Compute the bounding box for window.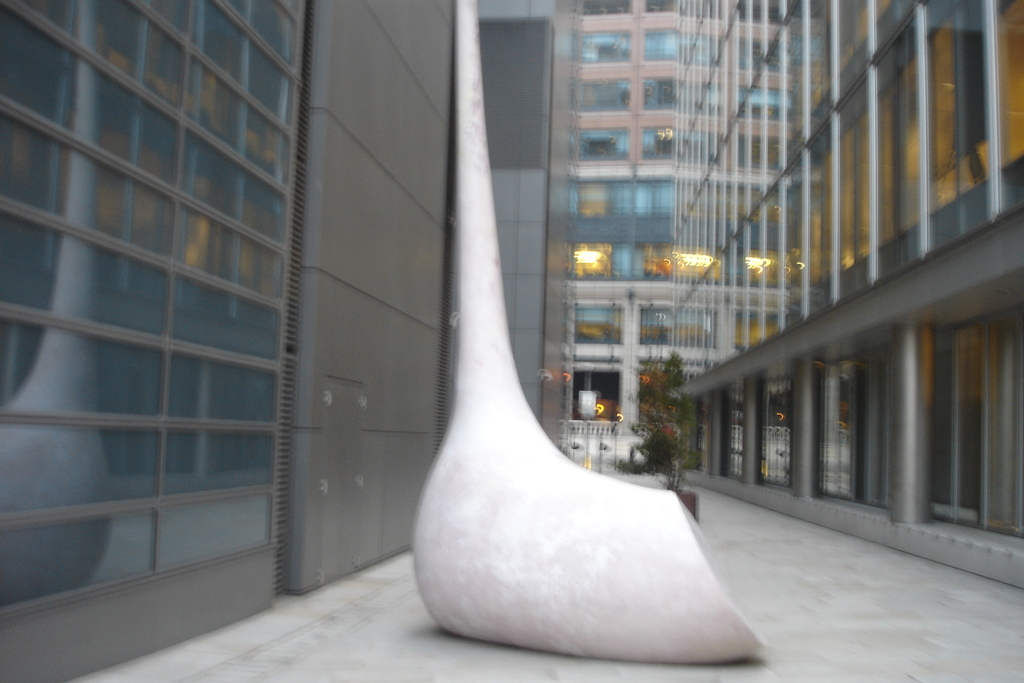
crop(567, 361, 625, 425).
